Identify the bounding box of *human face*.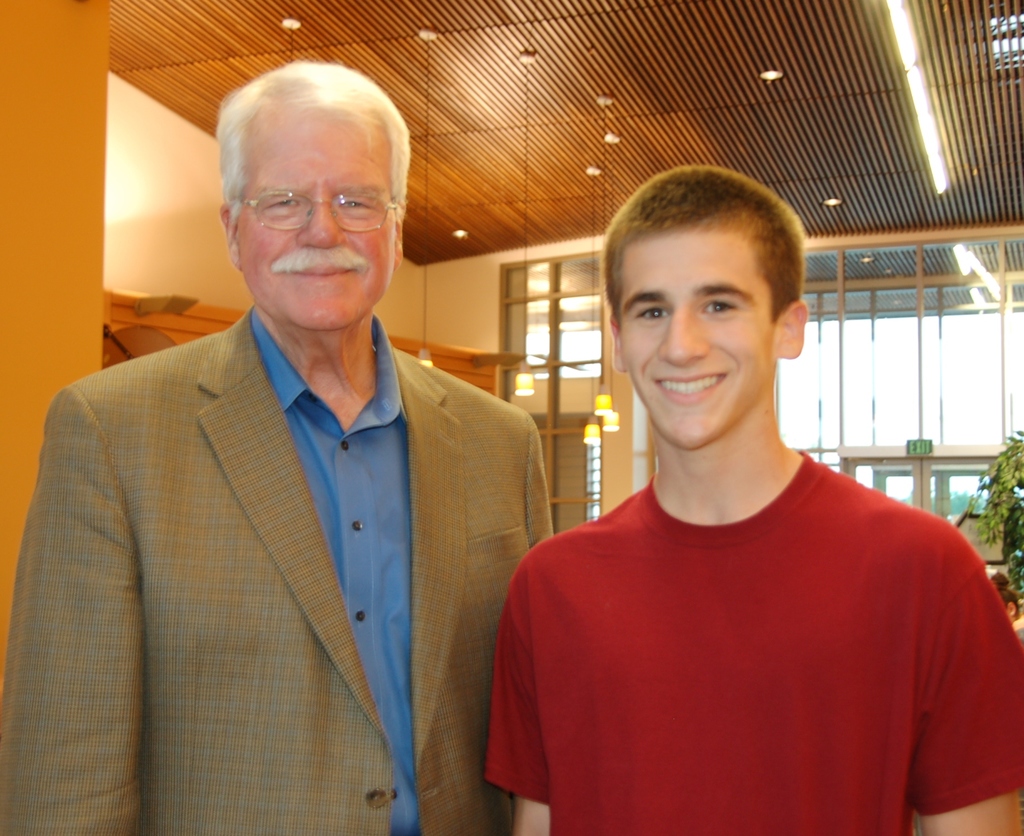
[615, 229, 773, 448].
